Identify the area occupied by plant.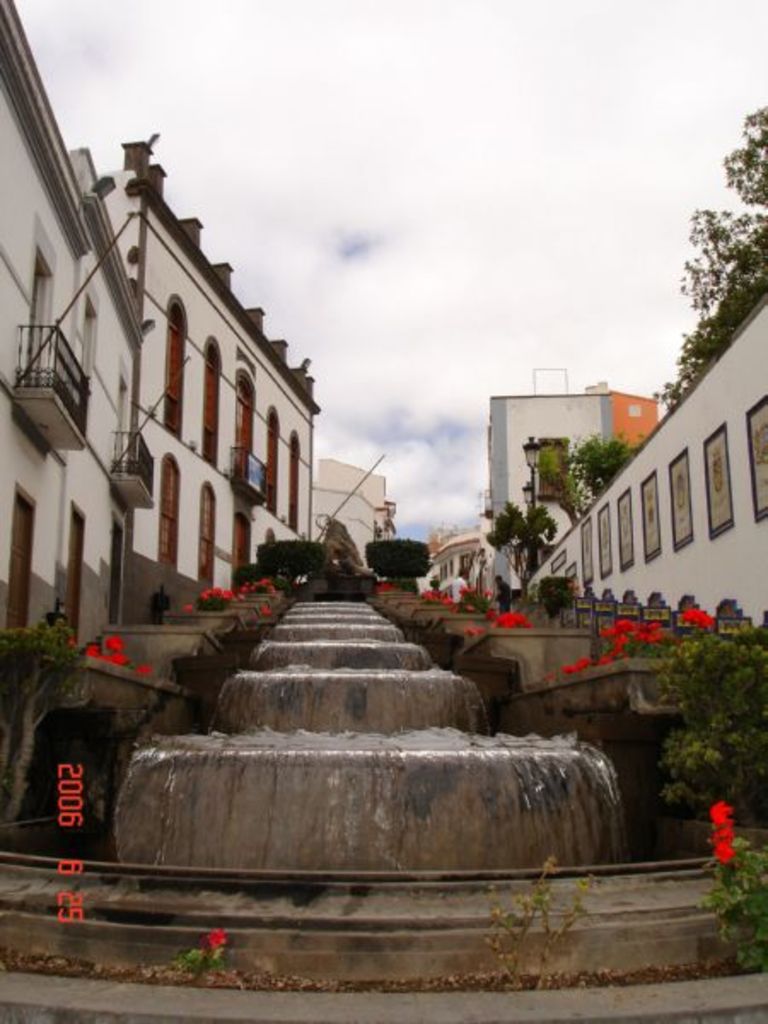
Area: {"left": 73, "top": 630, "right": 157, "bottom": 686}.
